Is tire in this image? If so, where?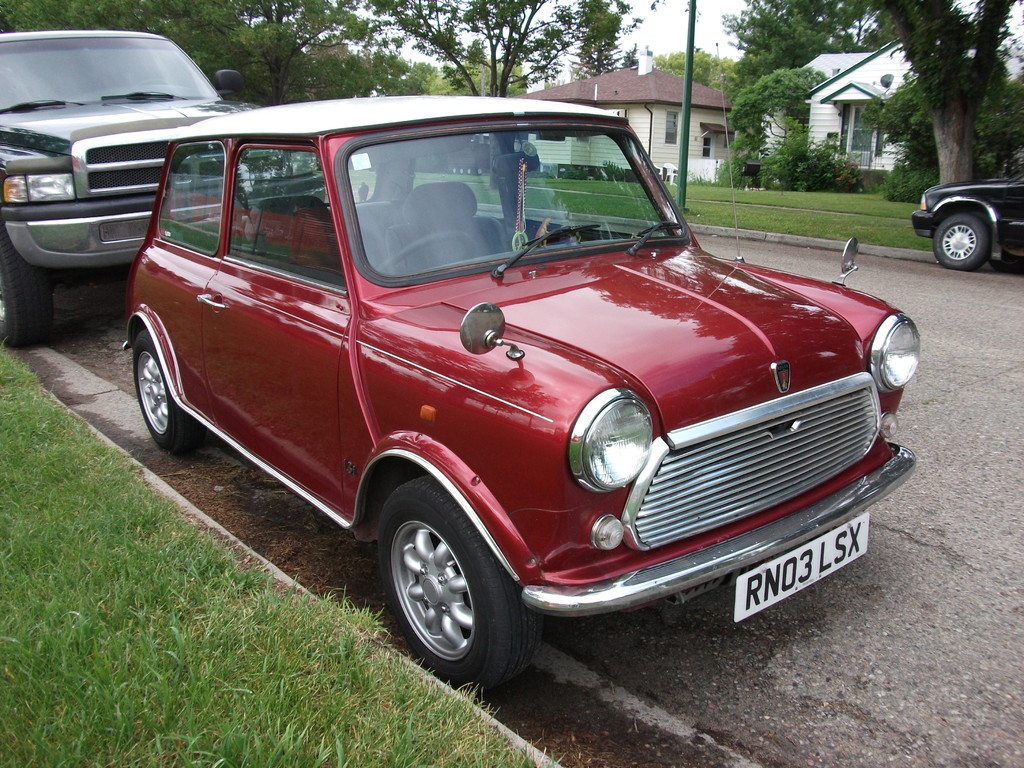
Yes, at 932,212,991,274.
